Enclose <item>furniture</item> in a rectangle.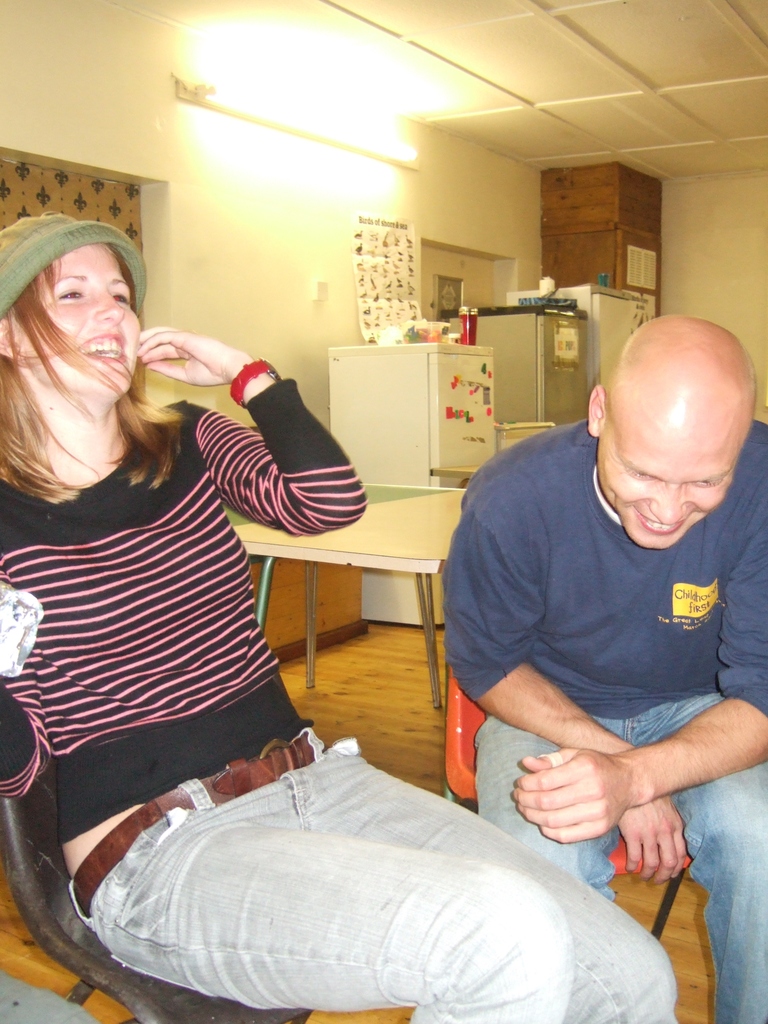
rect(230, 484, 468, 708).
